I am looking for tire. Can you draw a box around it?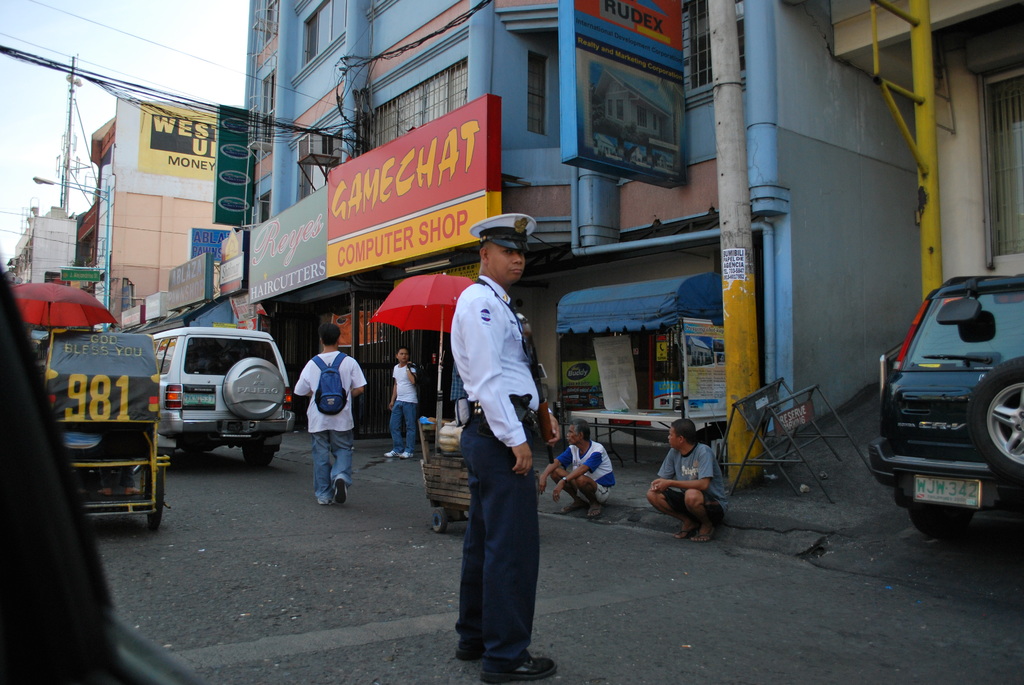
Sure, the bounding box is bbox=(431, 508, 448, 532).
